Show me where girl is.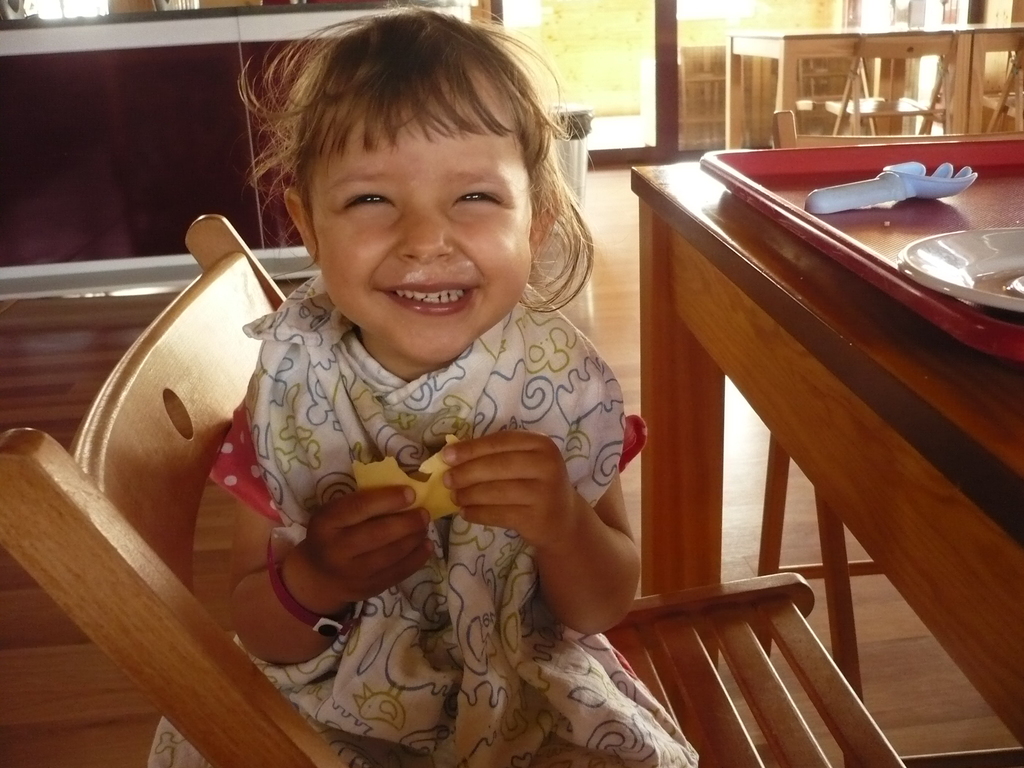
girl is at 148 0 700 767.
